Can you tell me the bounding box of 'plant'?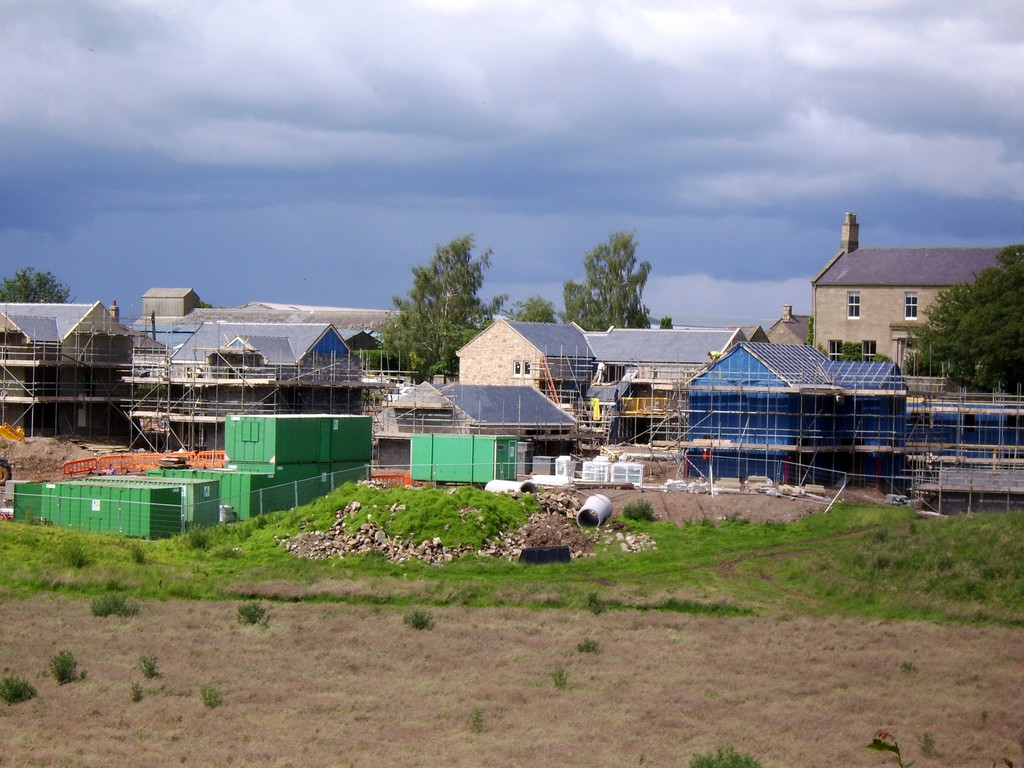
box=[1, 671, 42, 714].
